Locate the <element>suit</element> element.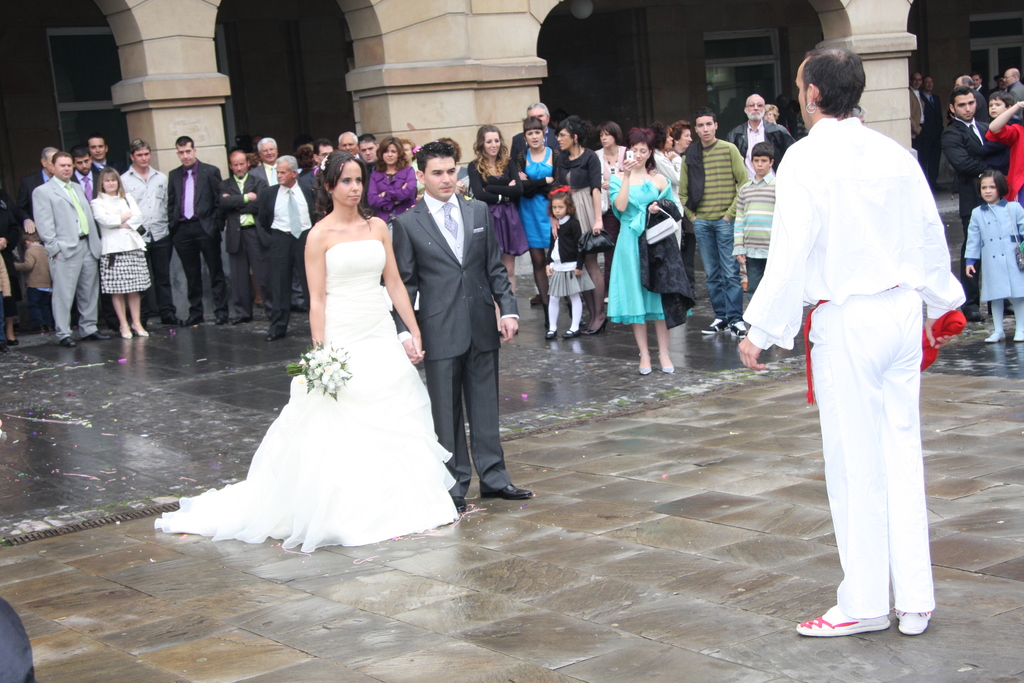
Element bbox: 940 115 1004 304.
